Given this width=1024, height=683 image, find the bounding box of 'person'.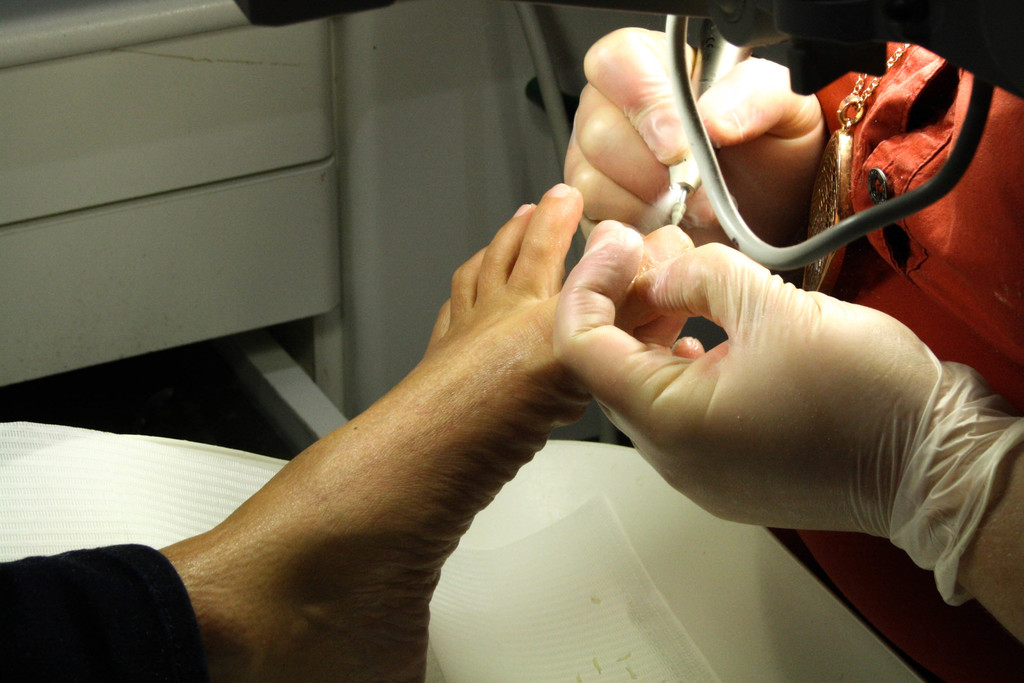
box=[0, 181, 695, 682].
